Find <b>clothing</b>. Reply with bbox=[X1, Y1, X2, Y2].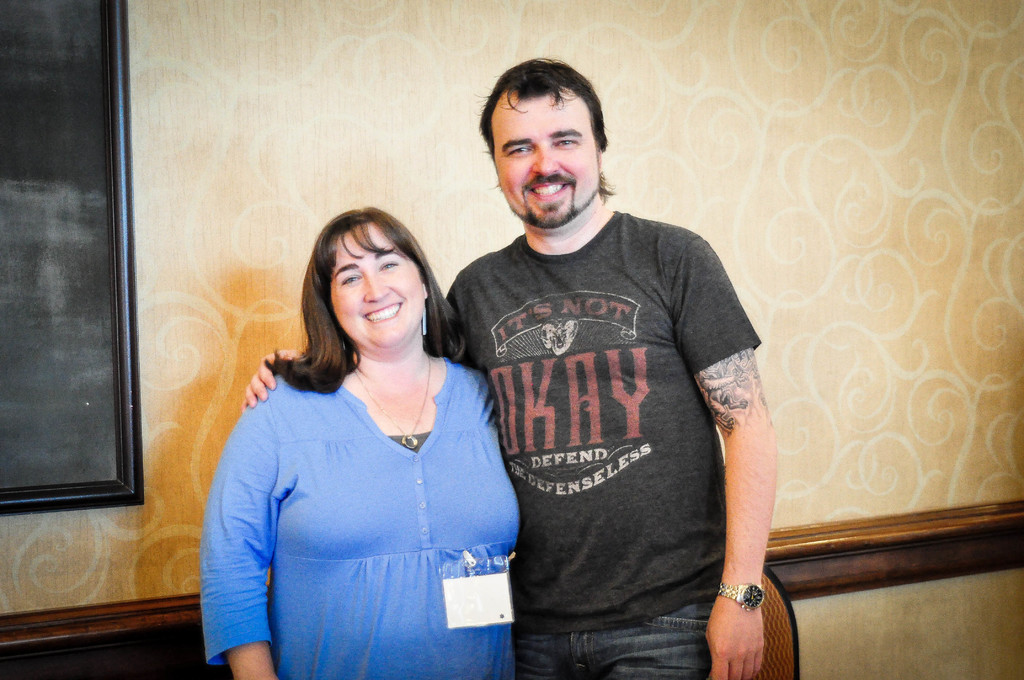
bbox=[202, 357, 518, 670].
